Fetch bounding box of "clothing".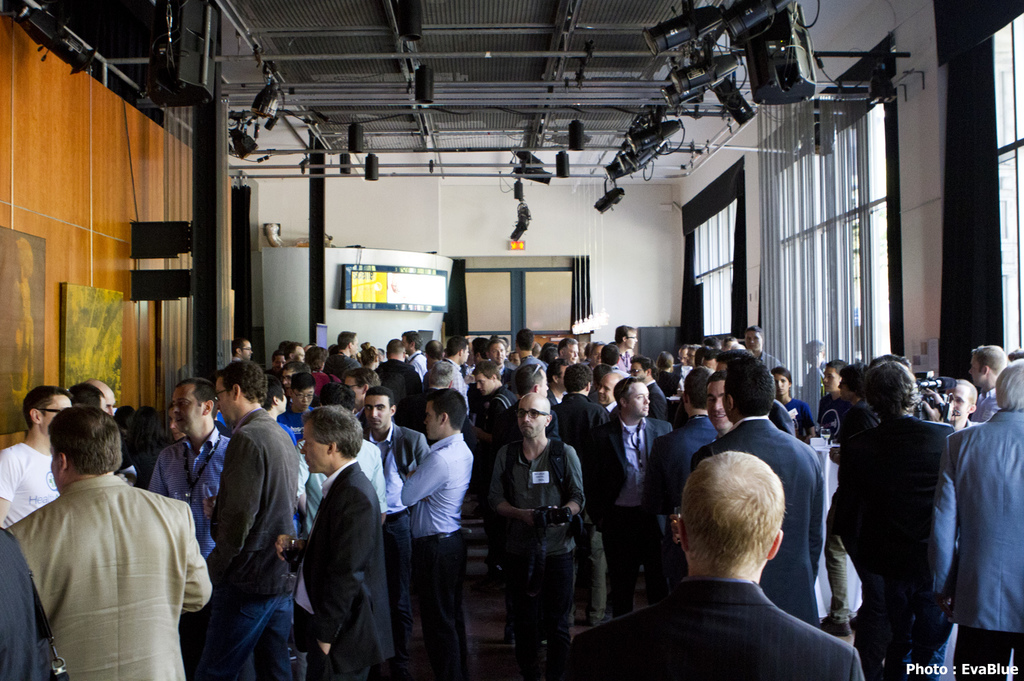
Bbox: <box>515,355,552,368</box>.
